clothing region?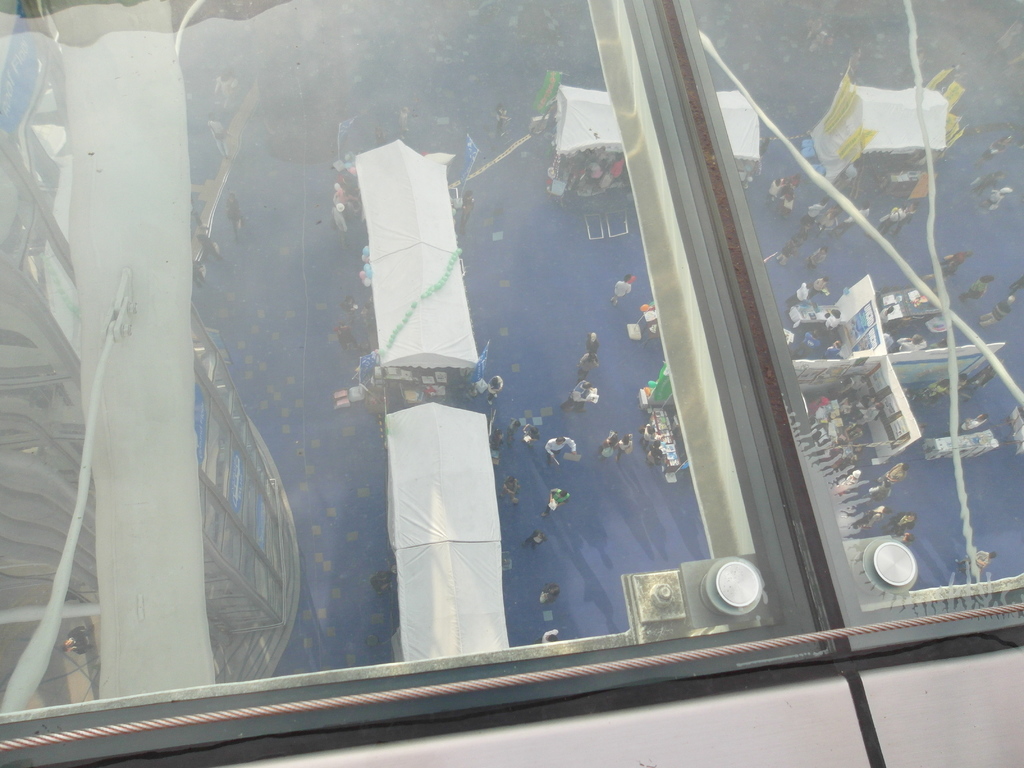
335/325/357/349
